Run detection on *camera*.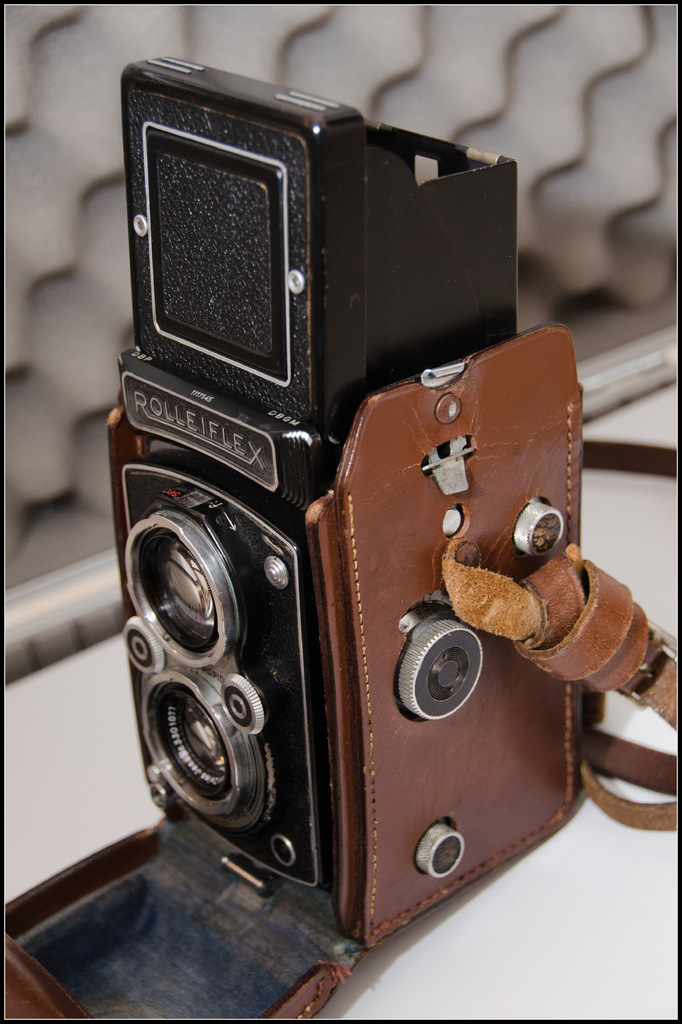
Result: l=105, t=52, r=532, b=883.
